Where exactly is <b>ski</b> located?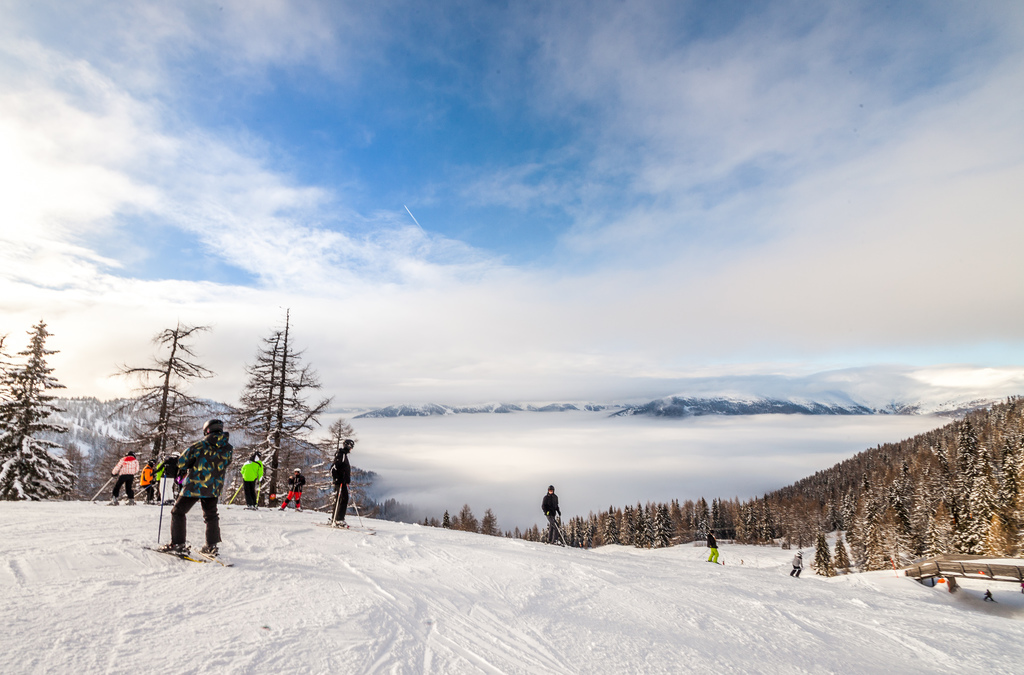
Its bounding box is <bbox>310, 523, 383, 532</bbox>.
